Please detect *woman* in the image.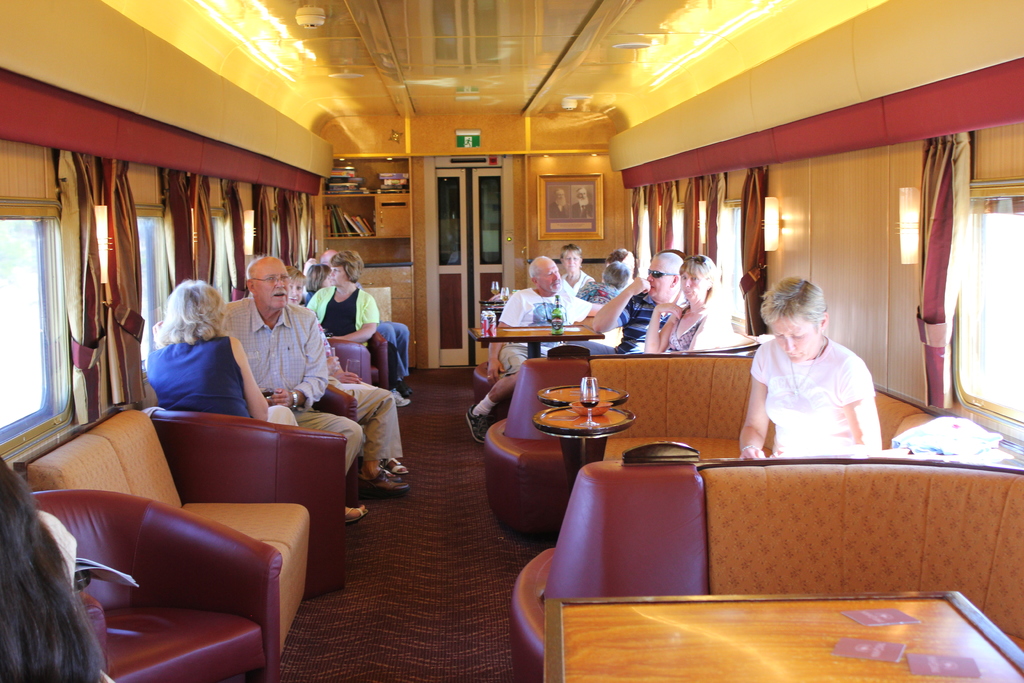
bbox=(305, 249, 379, 343).
